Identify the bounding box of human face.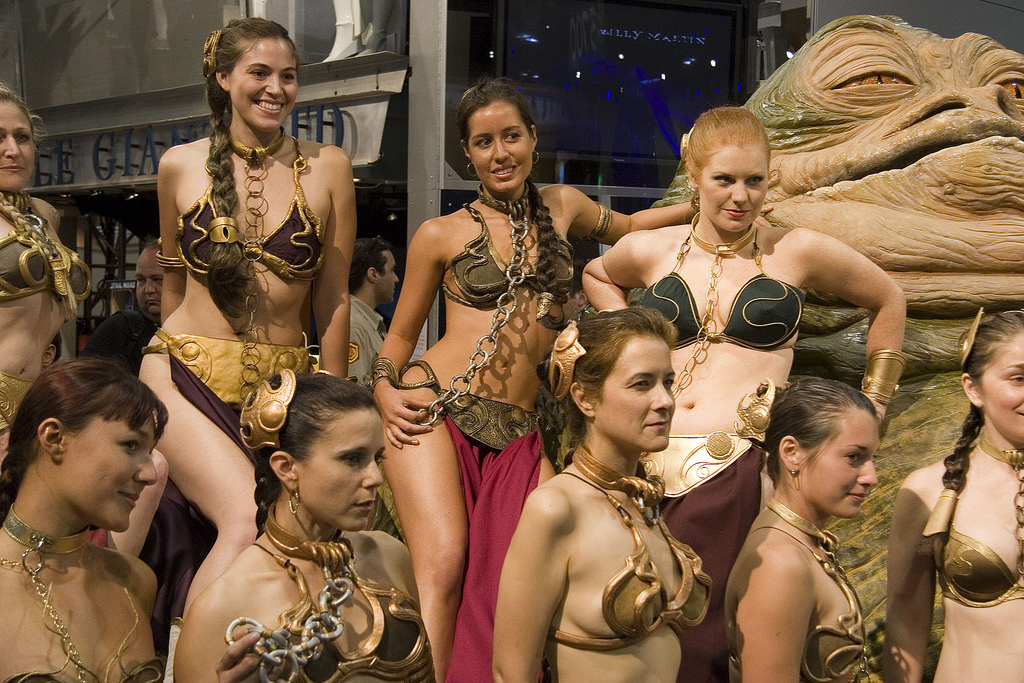
[left=139, top=250, right=168, bottom=315].
